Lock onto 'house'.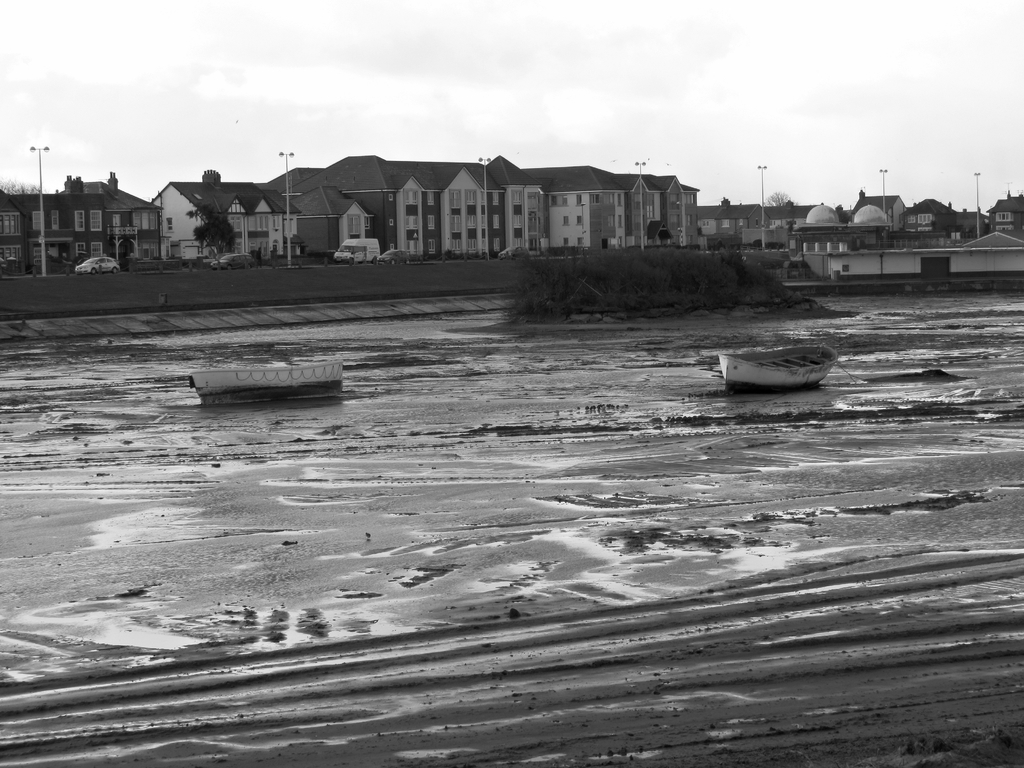
Locked: {"left": 0, "top": 170, "right": 162, "bottom": 284}.
